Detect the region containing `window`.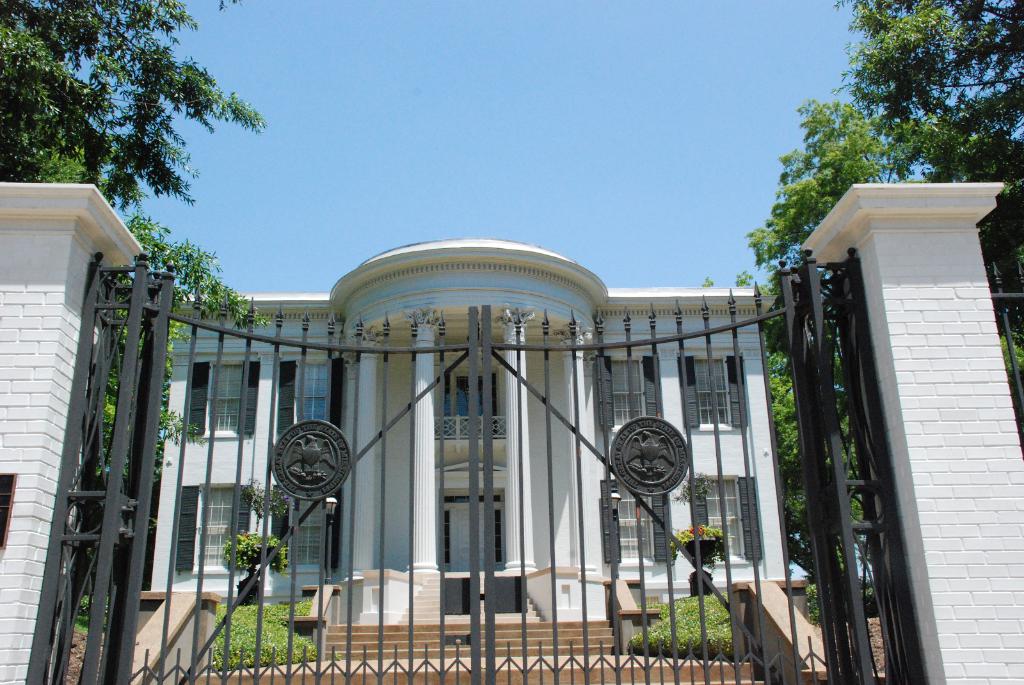
locate(294, 359, 328, 422).
